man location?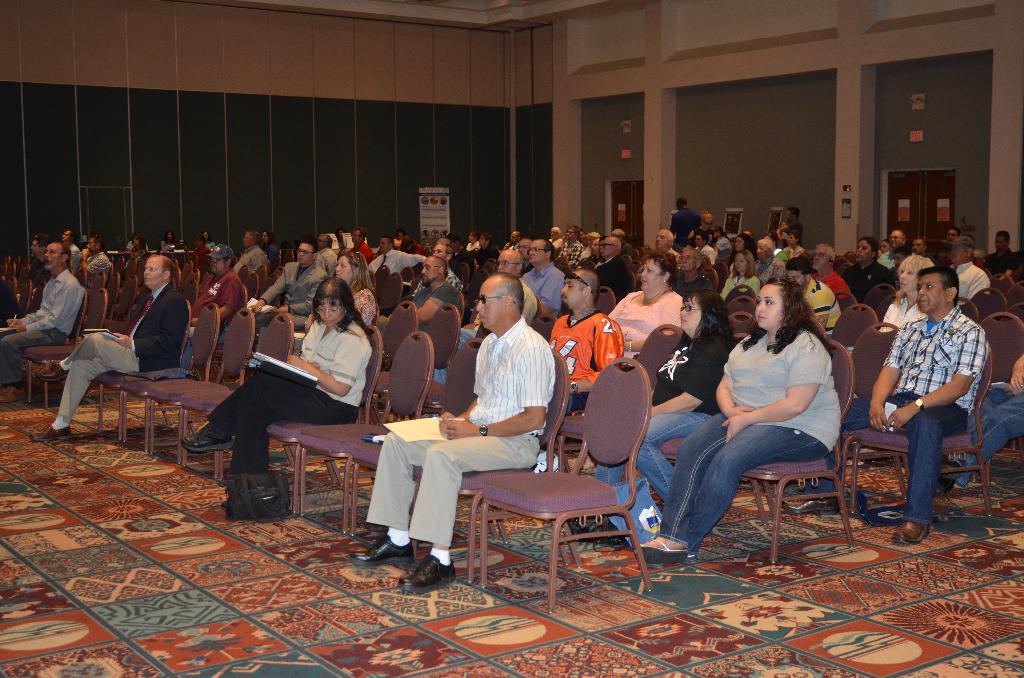
BBox(253, 239, 326, 327)
